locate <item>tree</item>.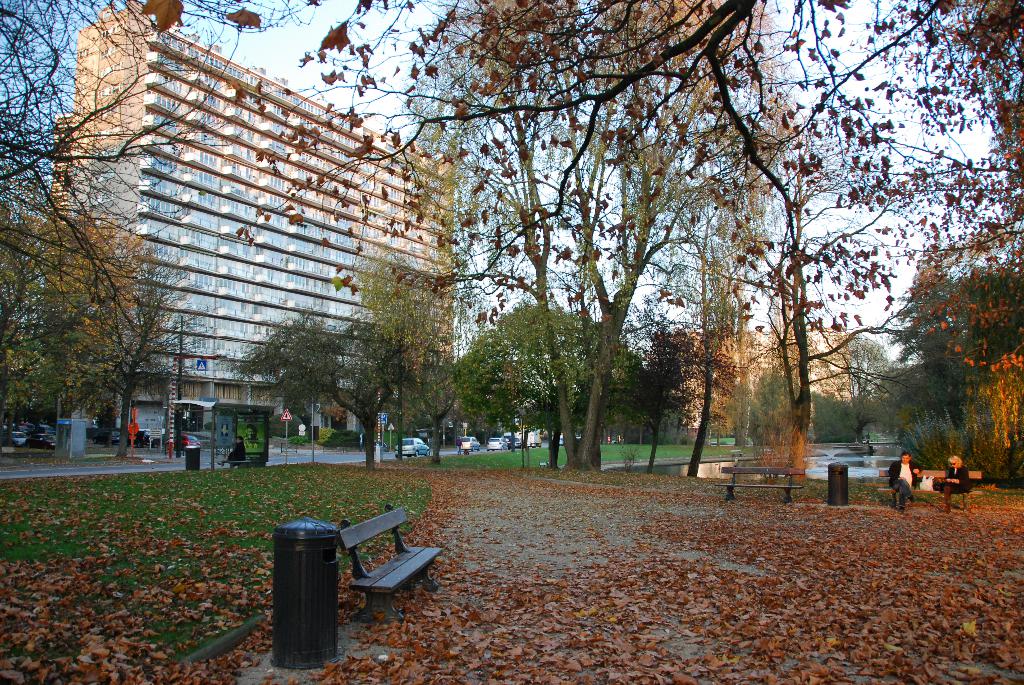
Bounding box: {"left": 661, "top": 168, "right": 751, "bottom": 484}.
